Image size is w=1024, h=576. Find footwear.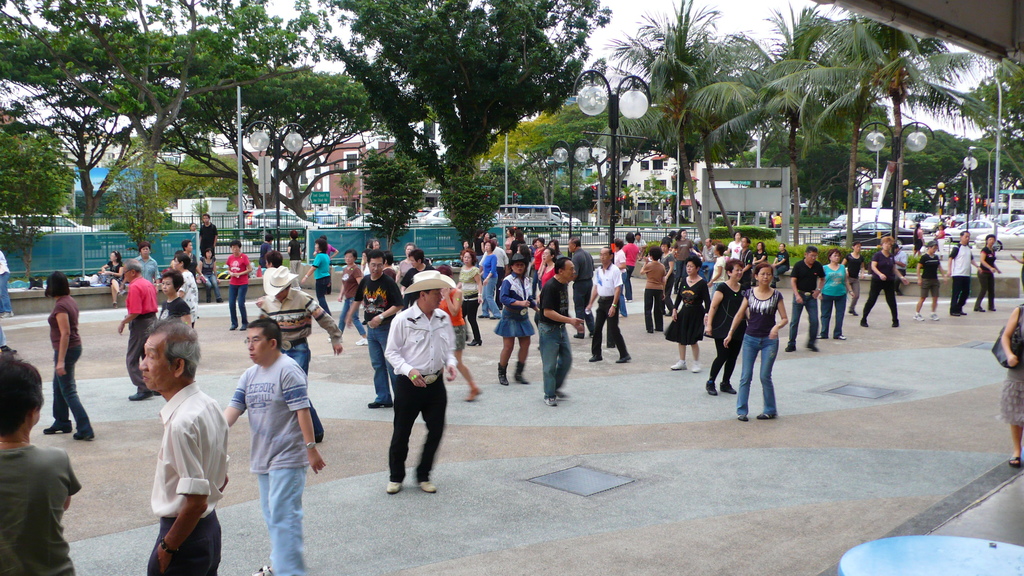
box=[120, 289, 125, 295].
